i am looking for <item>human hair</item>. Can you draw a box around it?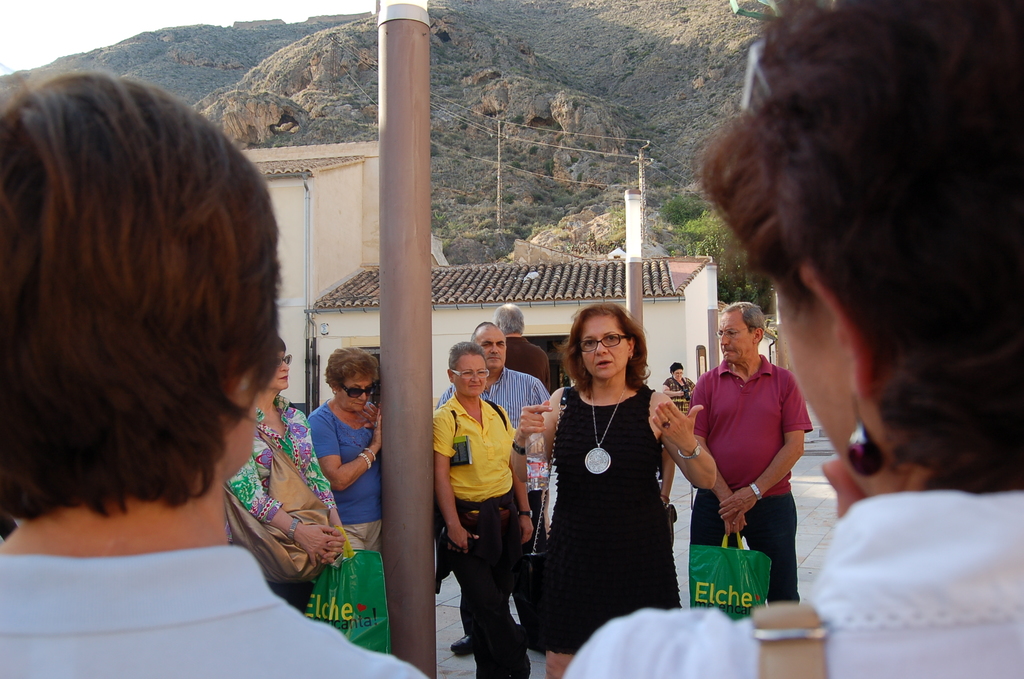
Sure, the bounding box is [x1=719, y1=297, x2=767, y2=339].
